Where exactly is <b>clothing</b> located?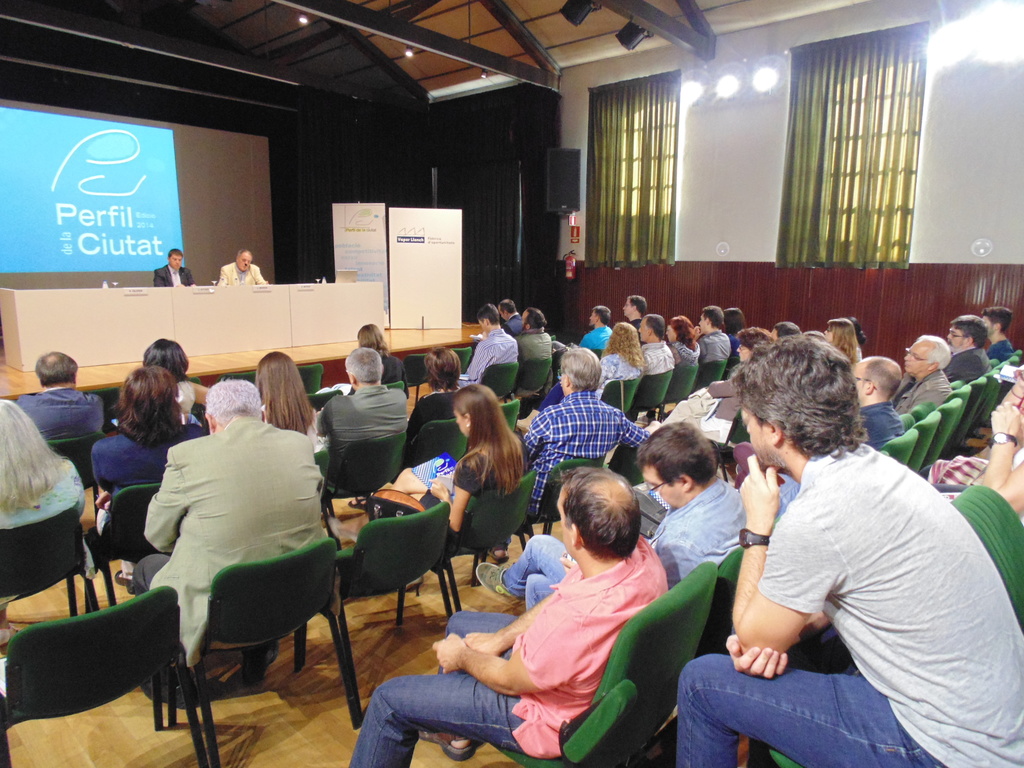
Its bounding box is [943,347,991,385].
